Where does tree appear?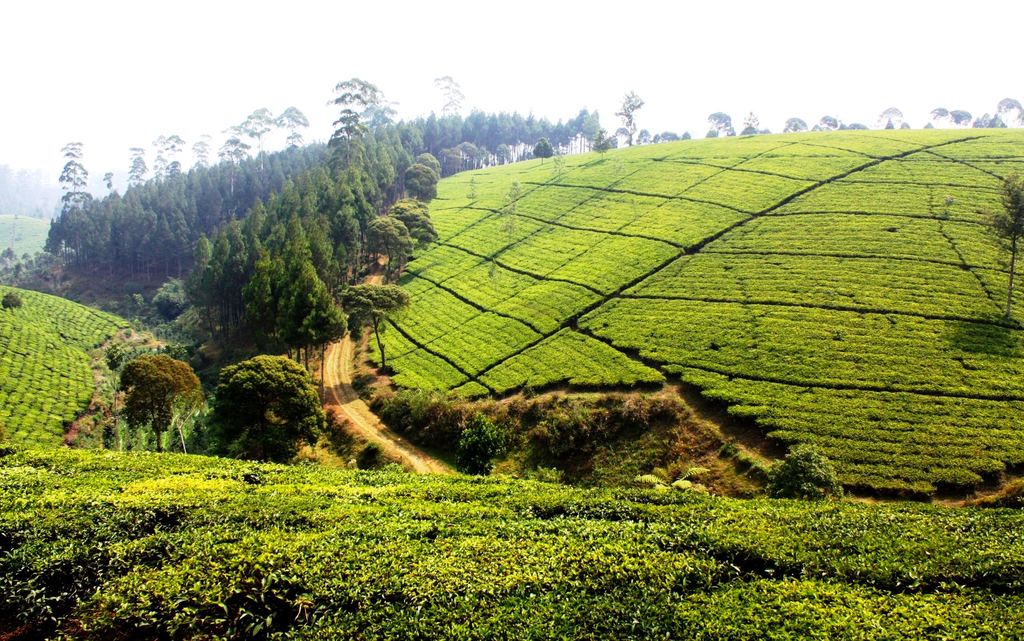
Appears at bbox(0, 291, 25, 322).
